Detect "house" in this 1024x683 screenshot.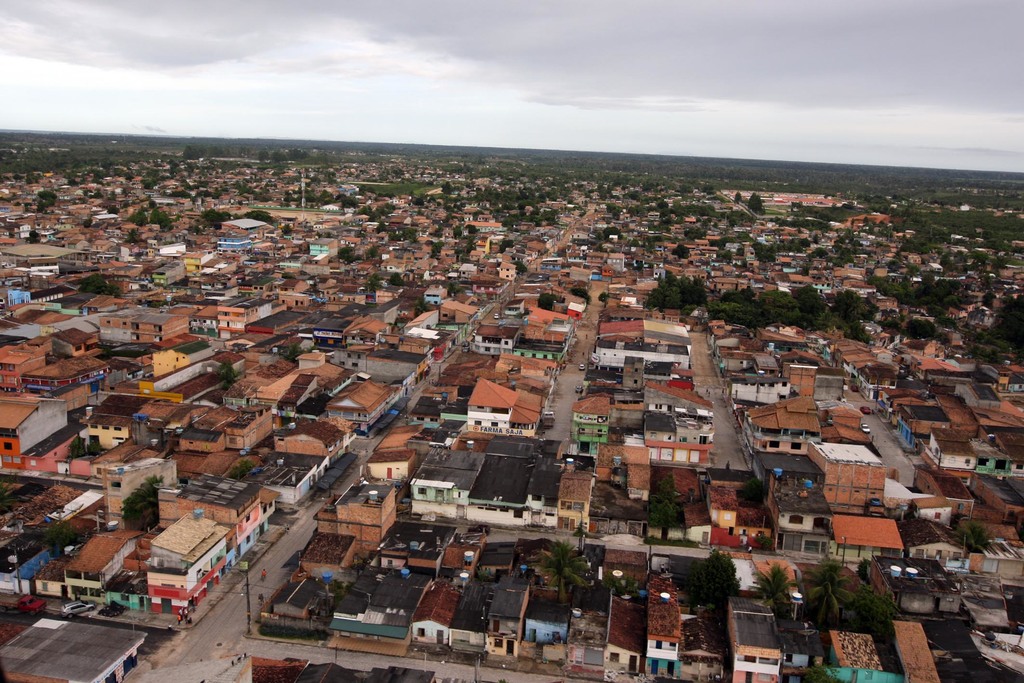
Detection: x1=592 y1=499 x2=653 y2=536.
